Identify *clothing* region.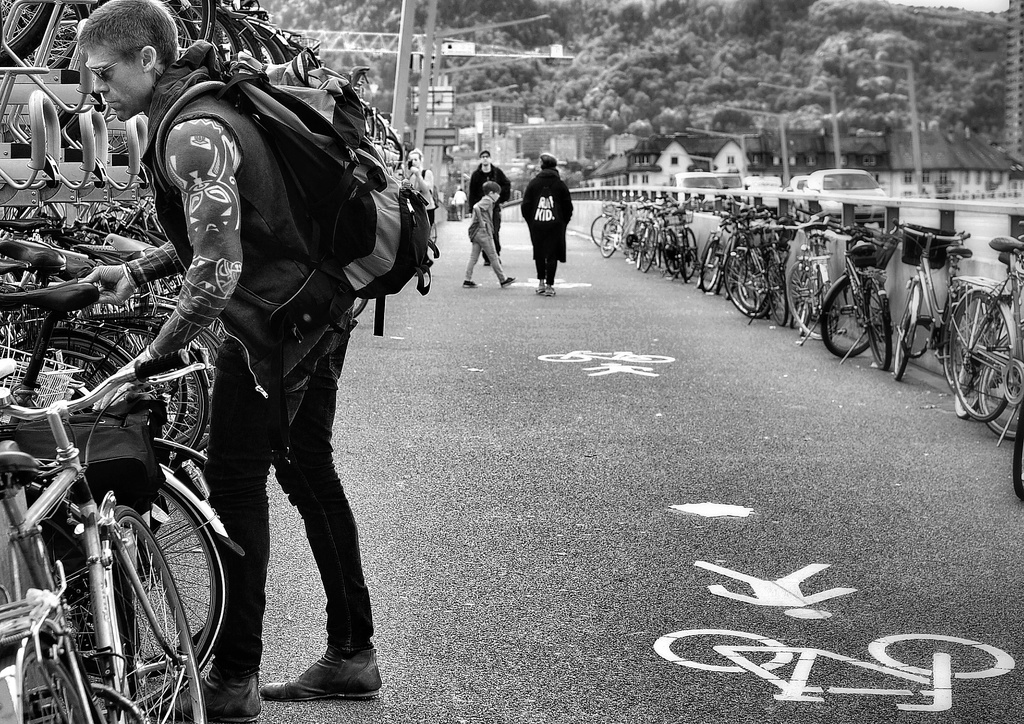
Region: <region>469, 194, 495, 277</region>.
